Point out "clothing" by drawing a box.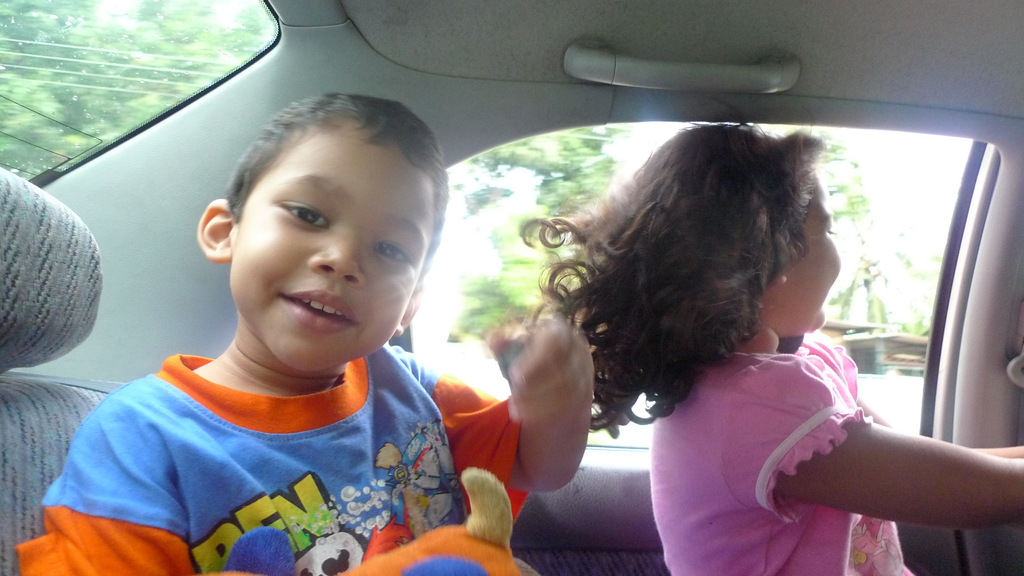
x1=636 y1=332 x2=948 y2=575.
